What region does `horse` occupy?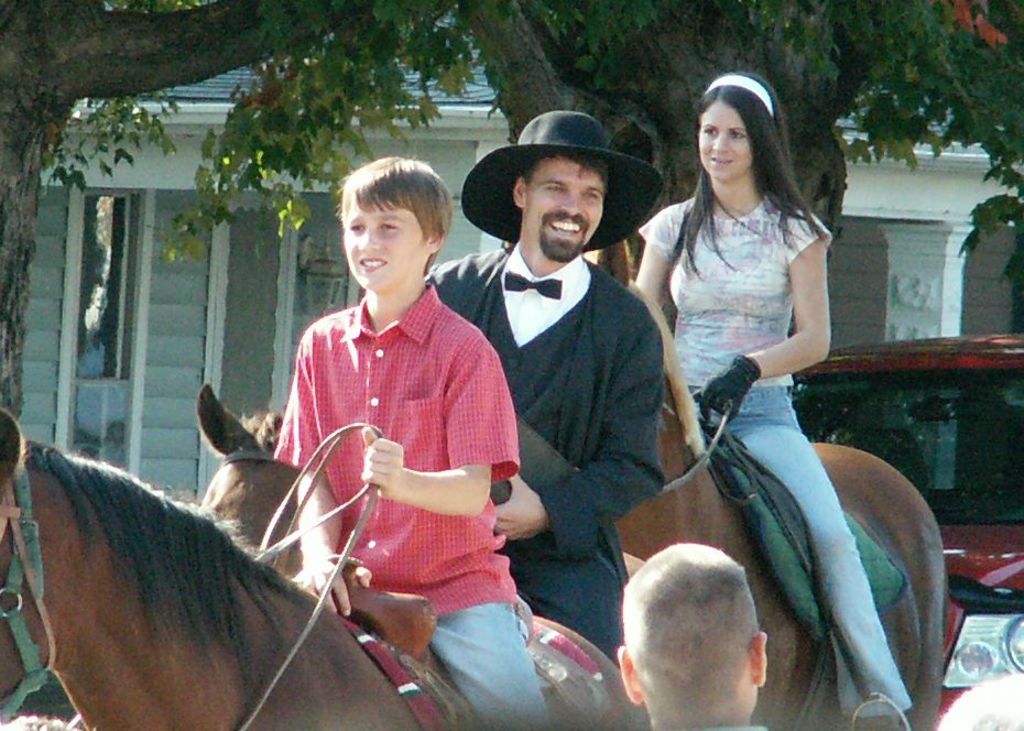
<bbox>194, 375, 644, 582</bbox>.
